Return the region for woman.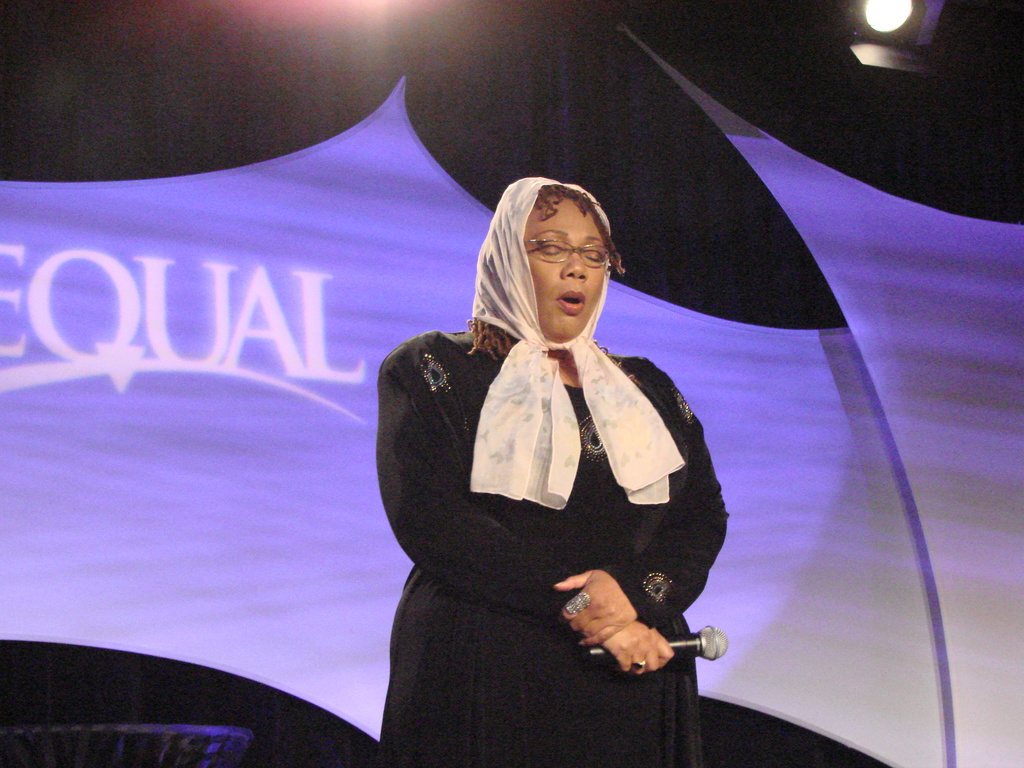
[left=377, top=179, right=730, bottom=764].
